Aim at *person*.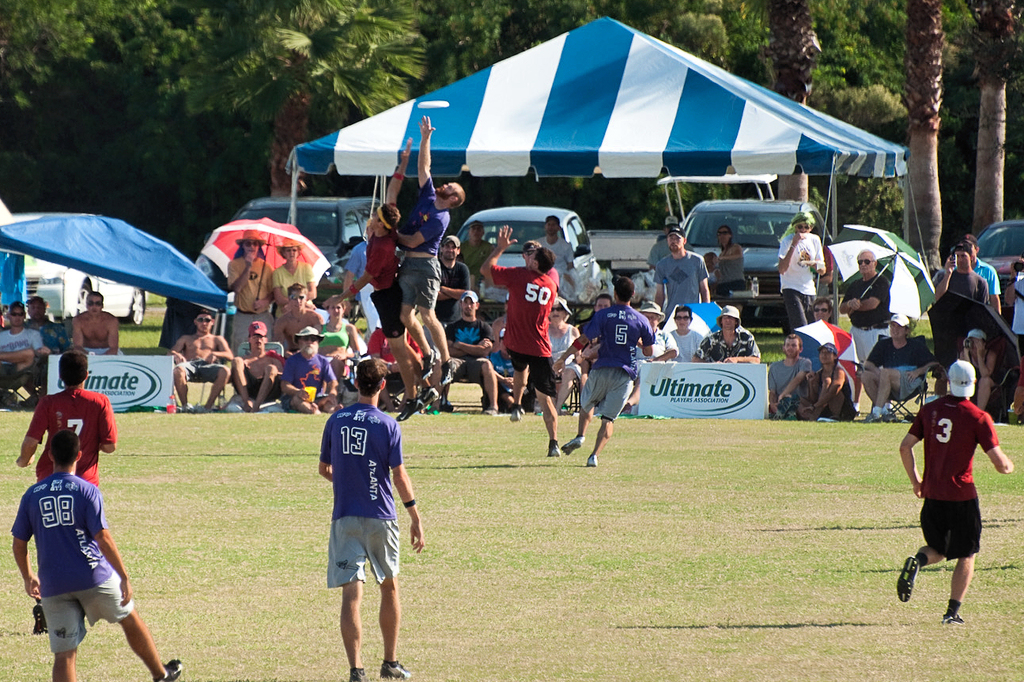
Aimed at [14, 350, 116, 634].
